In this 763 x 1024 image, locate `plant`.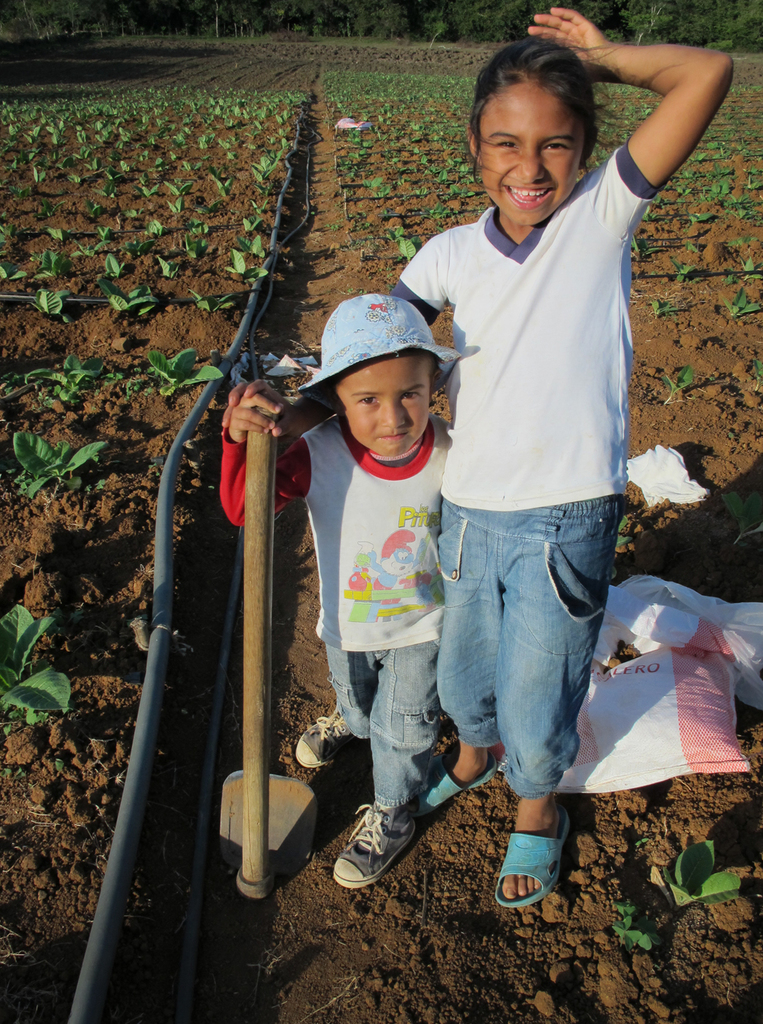
Bounding box: 611 908 657 952.
